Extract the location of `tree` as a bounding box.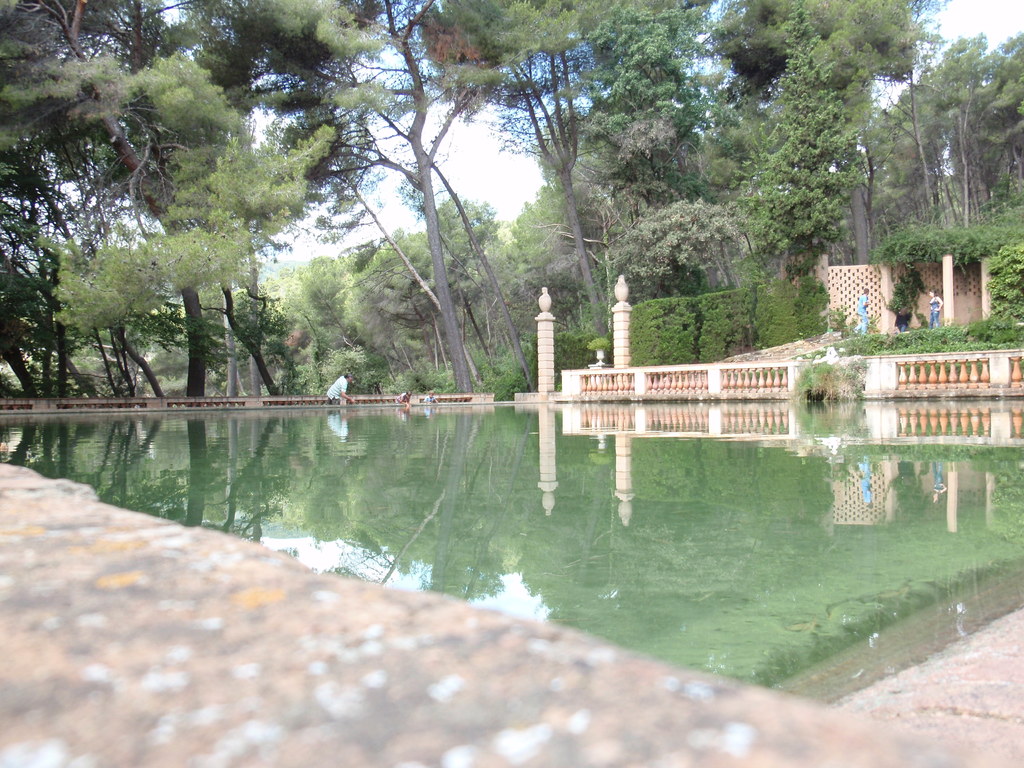
<region>41, 81, 334, 428</region>.
